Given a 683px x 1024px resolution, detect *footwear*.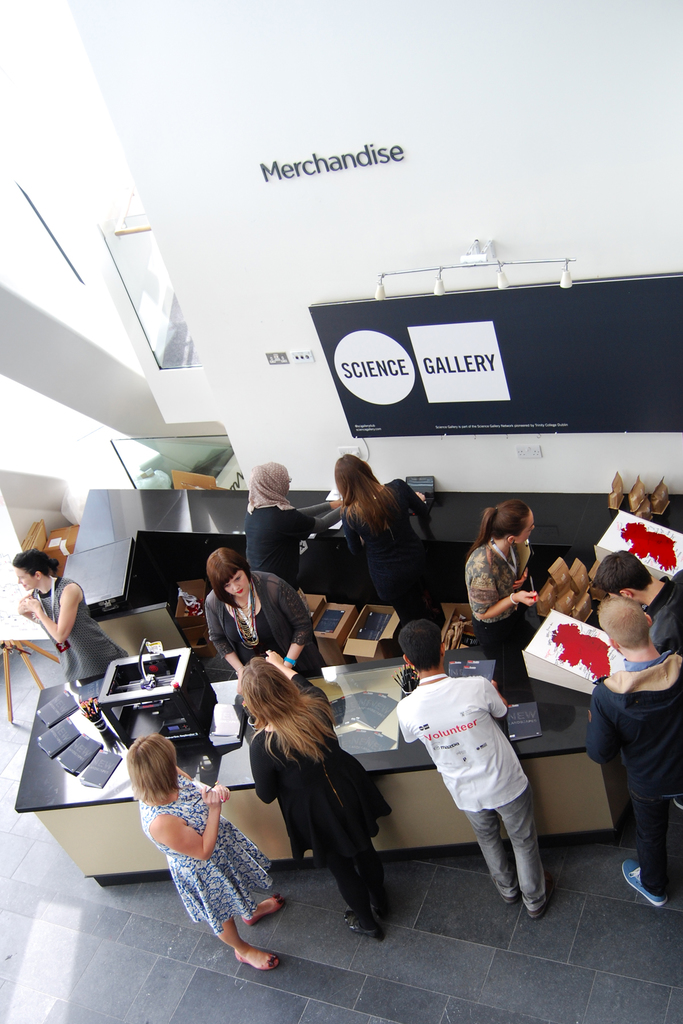
[x1=521, y1=895, x2=546, y2=915].
